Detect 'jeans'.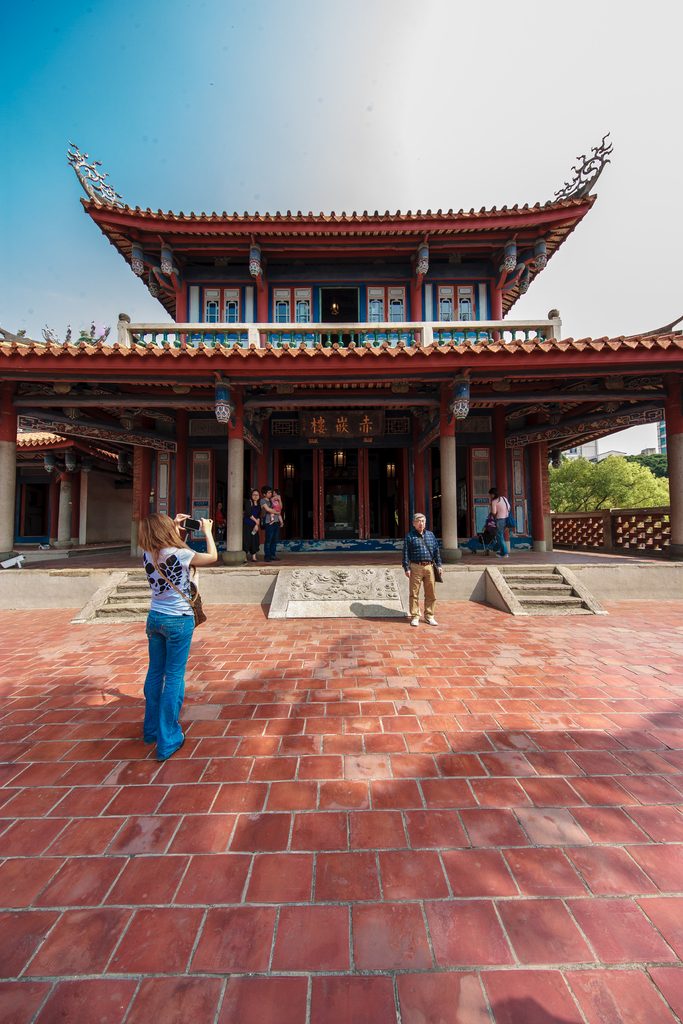
Detected at <bbox>262, 525, 279, 557</bbox>.
